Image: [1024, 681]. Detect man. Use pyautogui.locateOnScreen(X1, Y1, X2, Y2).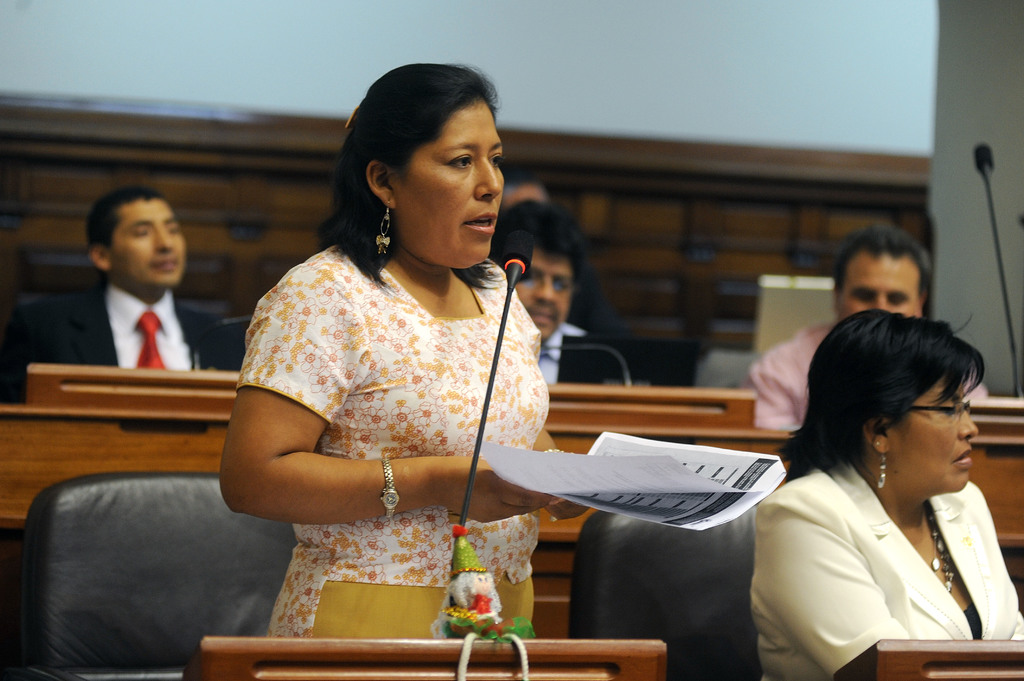
pyautogui.locateOnScreen(0, 183, 248, 411).
